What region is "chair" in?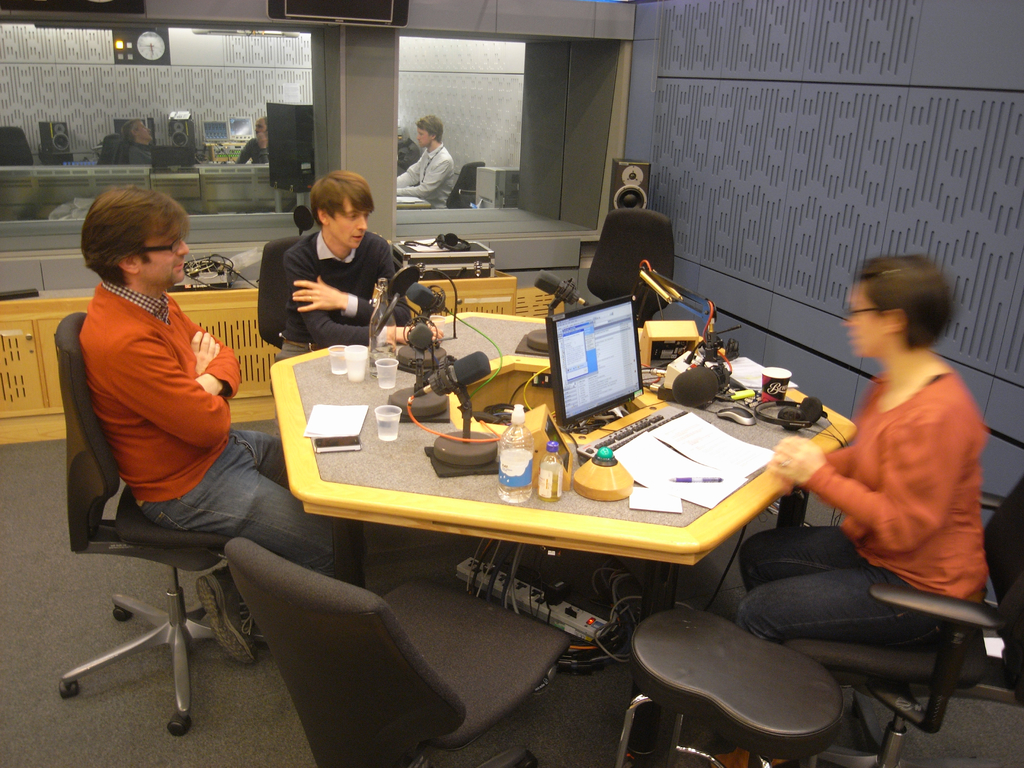
pyautogui.locateOnScreen(52, 307, 233, 731).
